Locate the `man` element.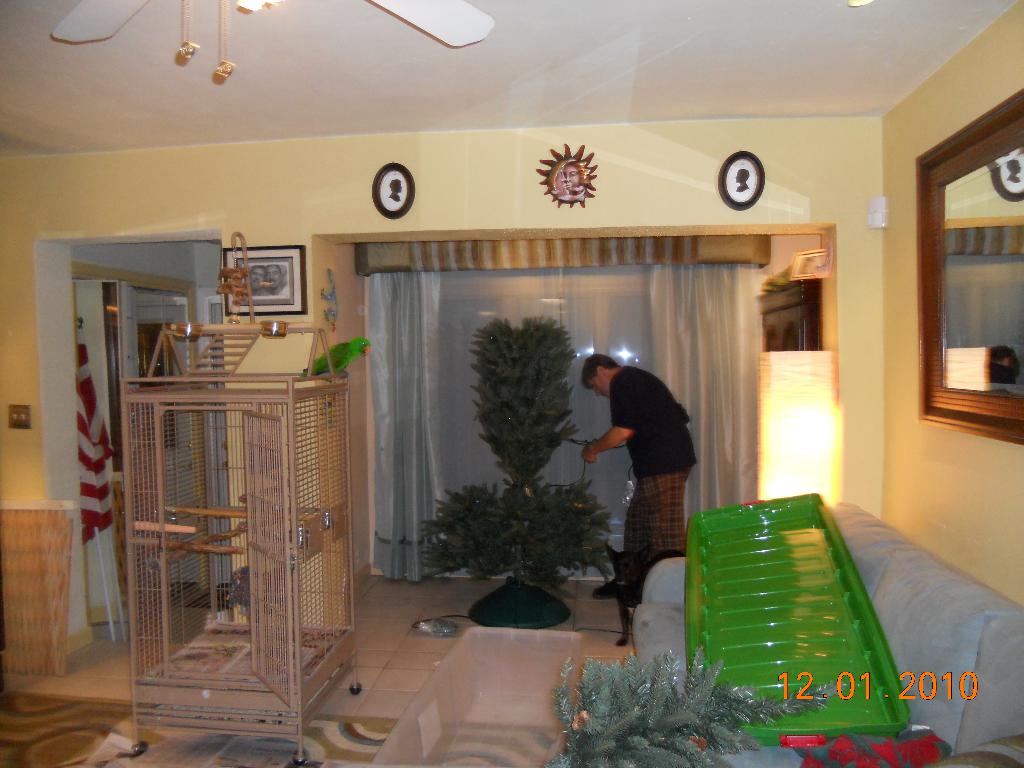
Element bbox: BBox(571, 349, 703, 592).
